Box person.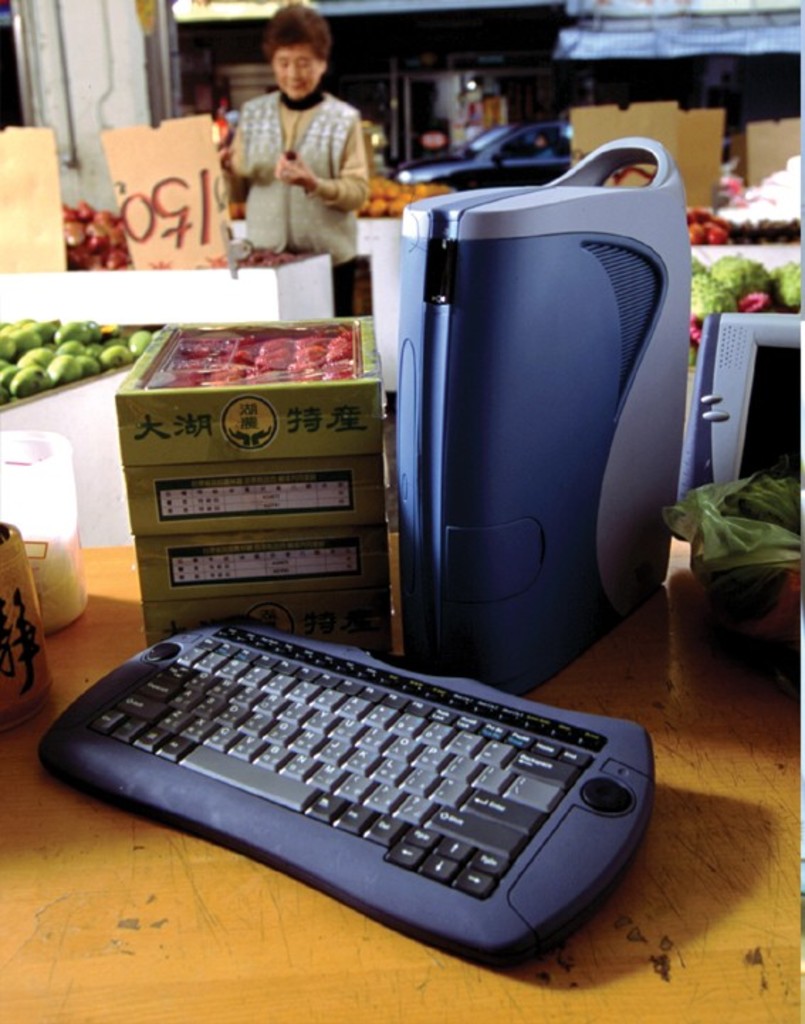
<box>221,0,368,261</box>.
